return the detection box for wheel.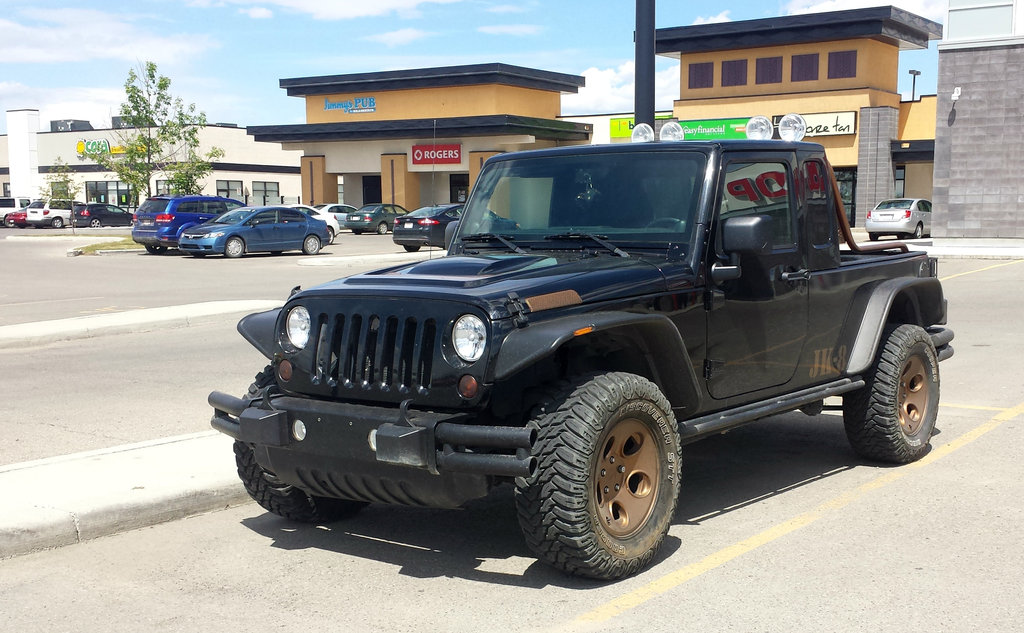
(left=53, top=214, right=63, bottom=228).
